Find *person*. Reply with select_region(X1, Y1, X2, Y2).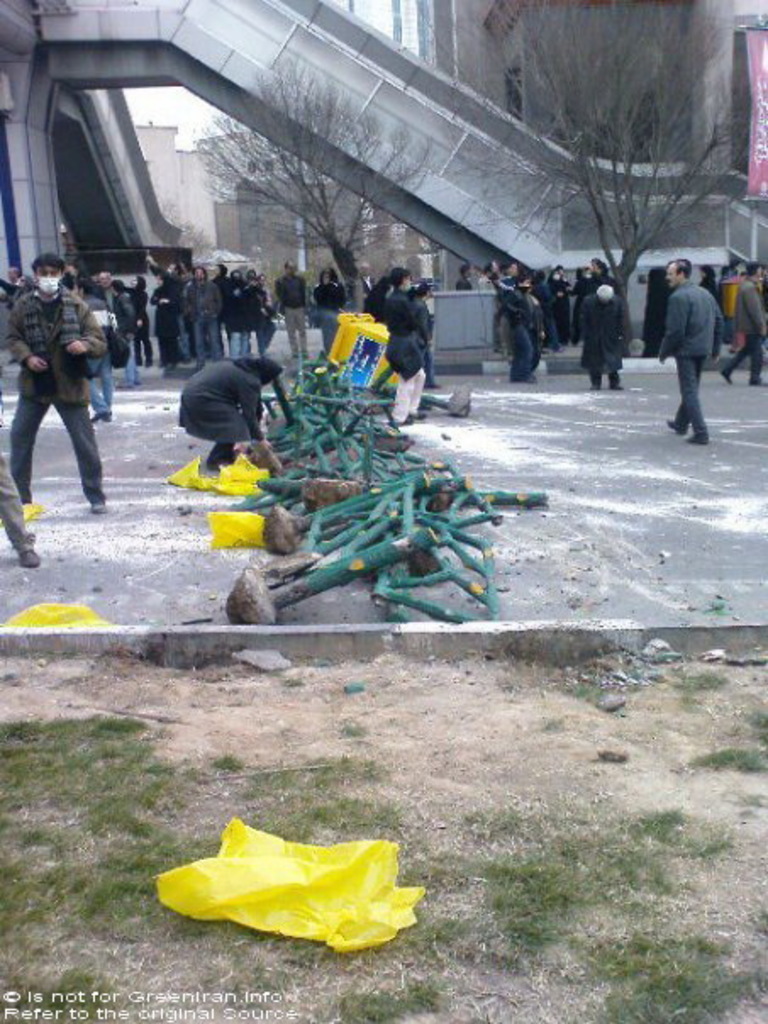
select_region(717, 258, 766, 390).
